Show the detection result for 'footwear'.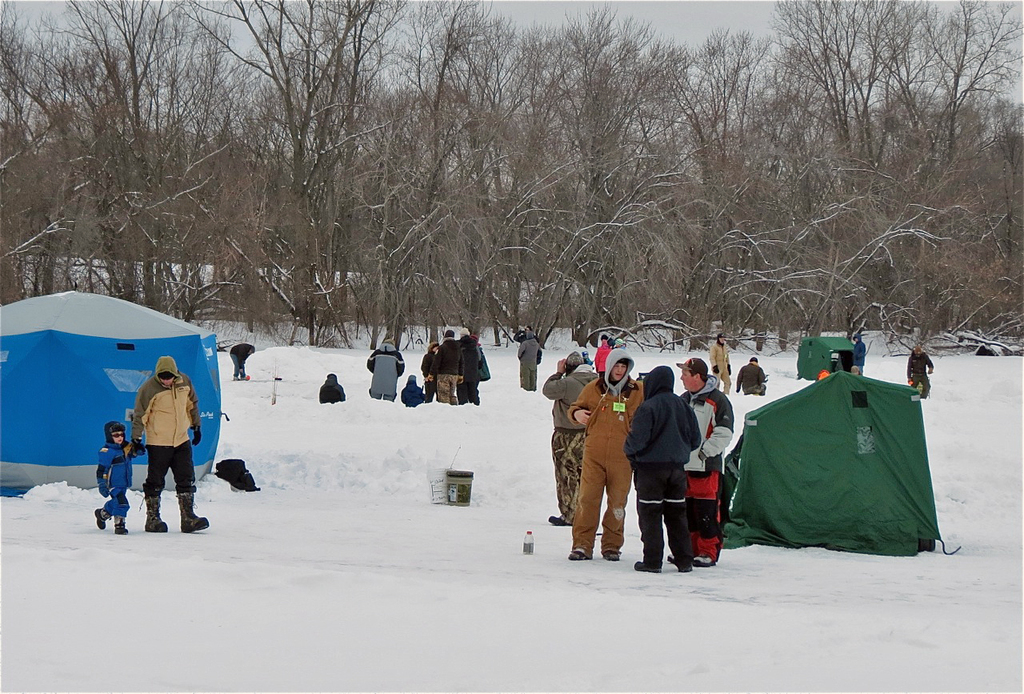
(left=143, top=494, right=170, bottom=535).
